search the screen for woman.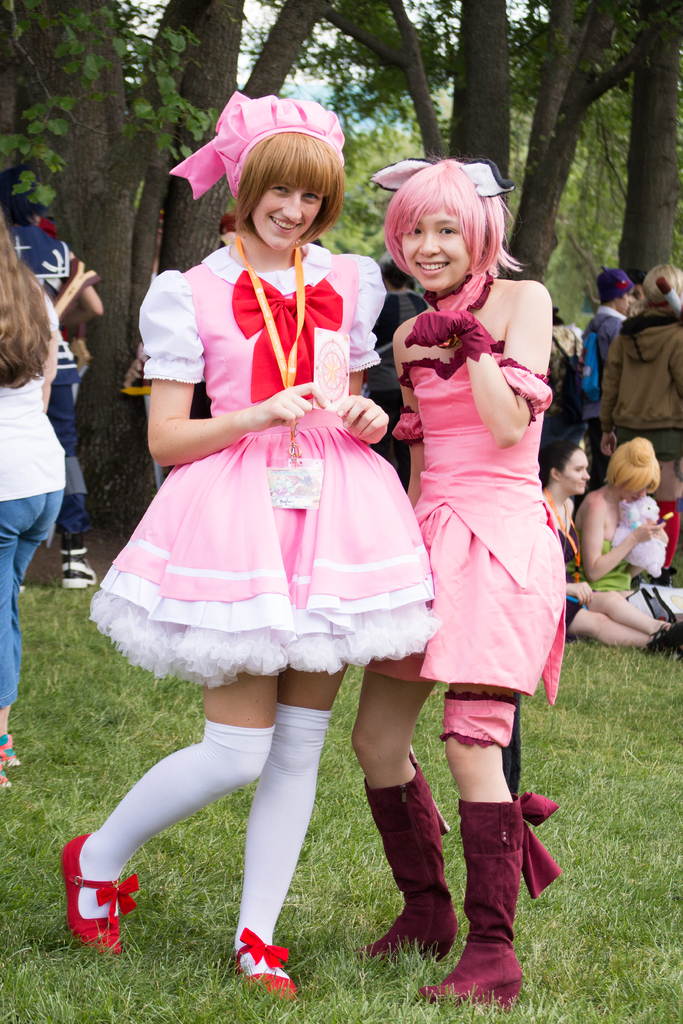
Found at <box>571,436,661,601</box>.
